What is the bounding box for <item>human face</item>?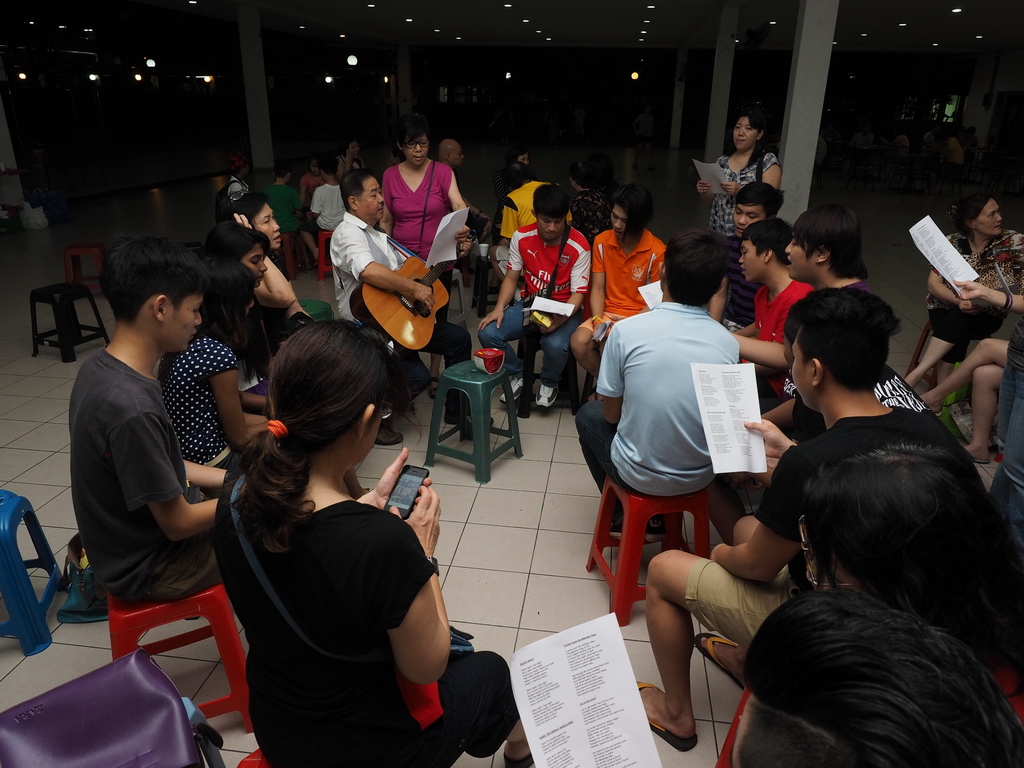
258,202,283,250.
